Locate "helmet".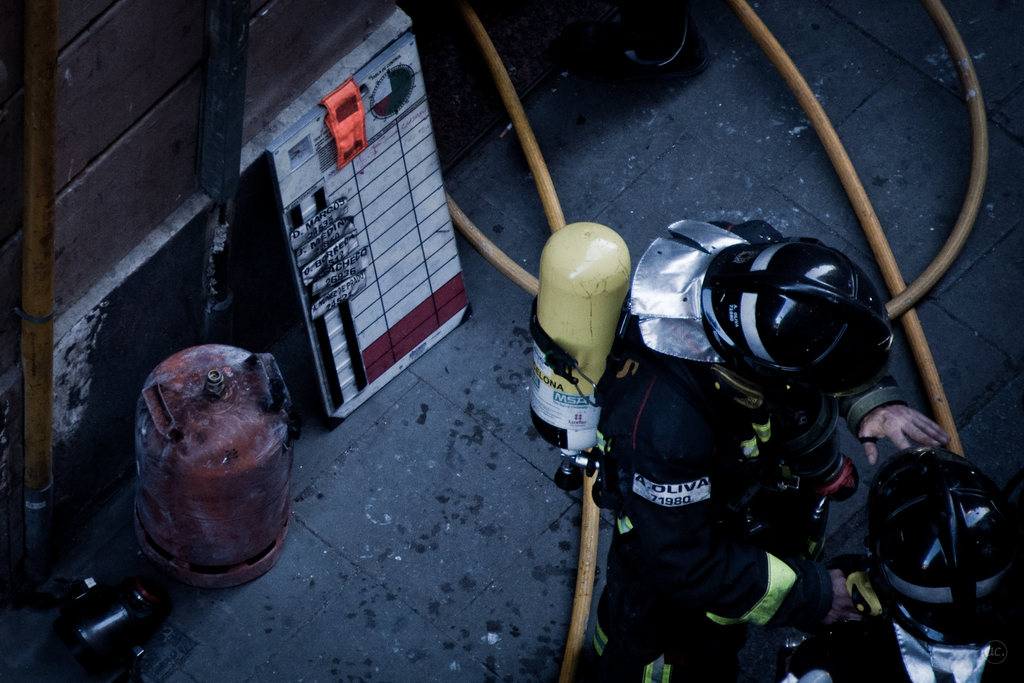
Bounding box: Rect(858, 444, 1023, 682).
